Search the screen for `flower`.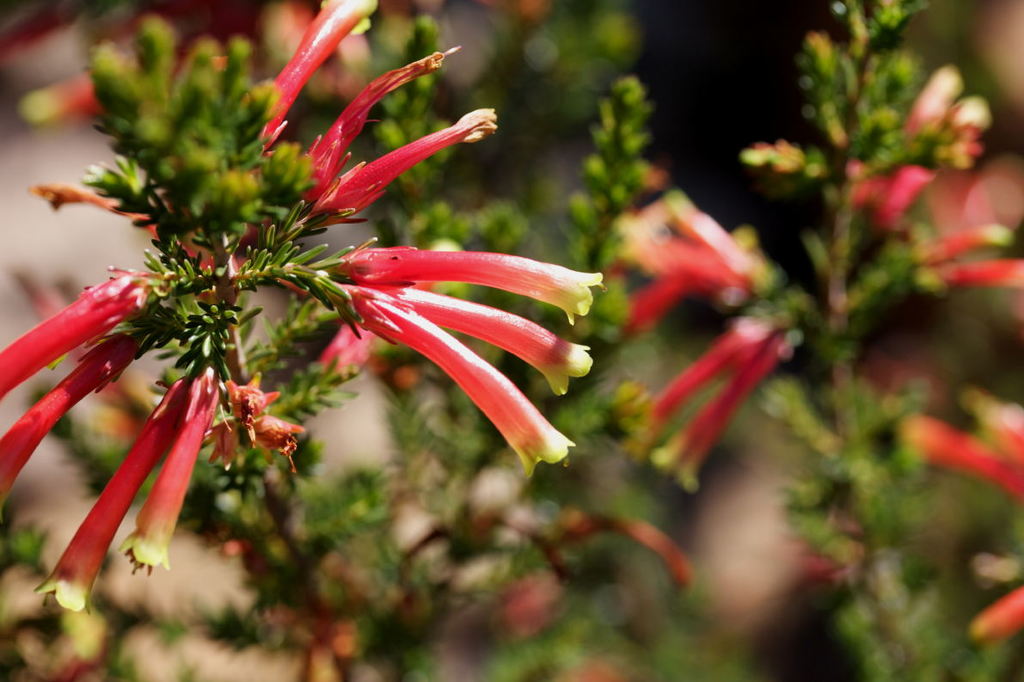
Found at 664 178 780 292.
